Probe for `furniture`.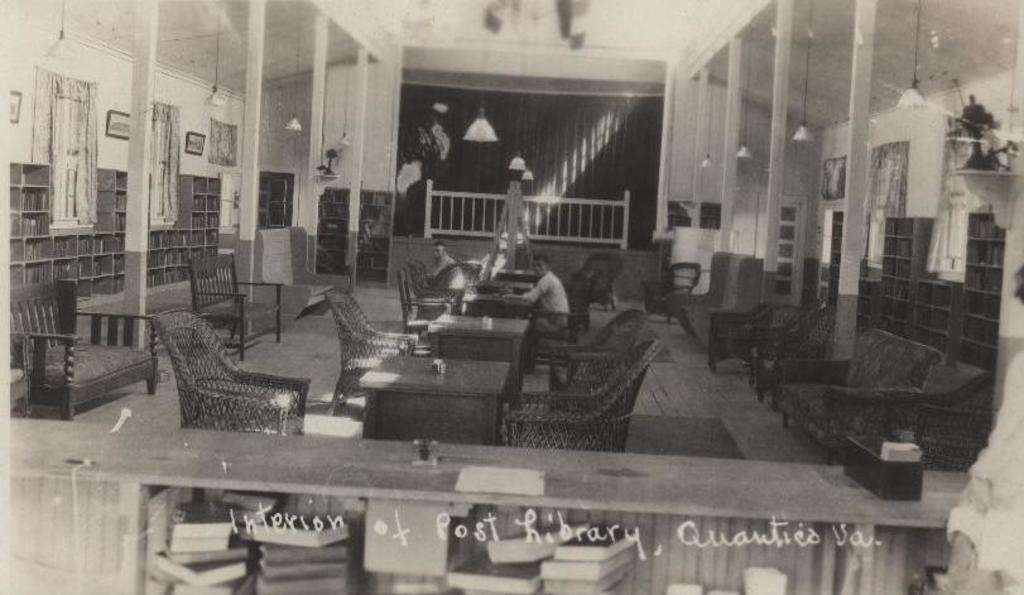
Probe result: l=6, t=277, r=159, b=414.
